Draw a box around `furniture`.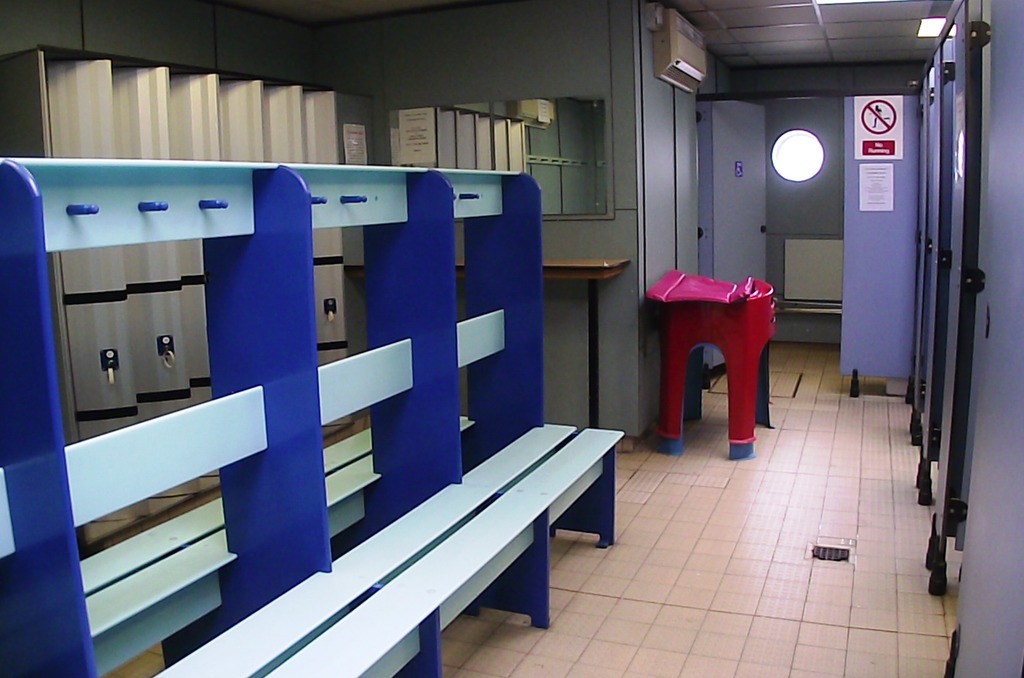
[left=655, top=277, right=774, bottom=461].
